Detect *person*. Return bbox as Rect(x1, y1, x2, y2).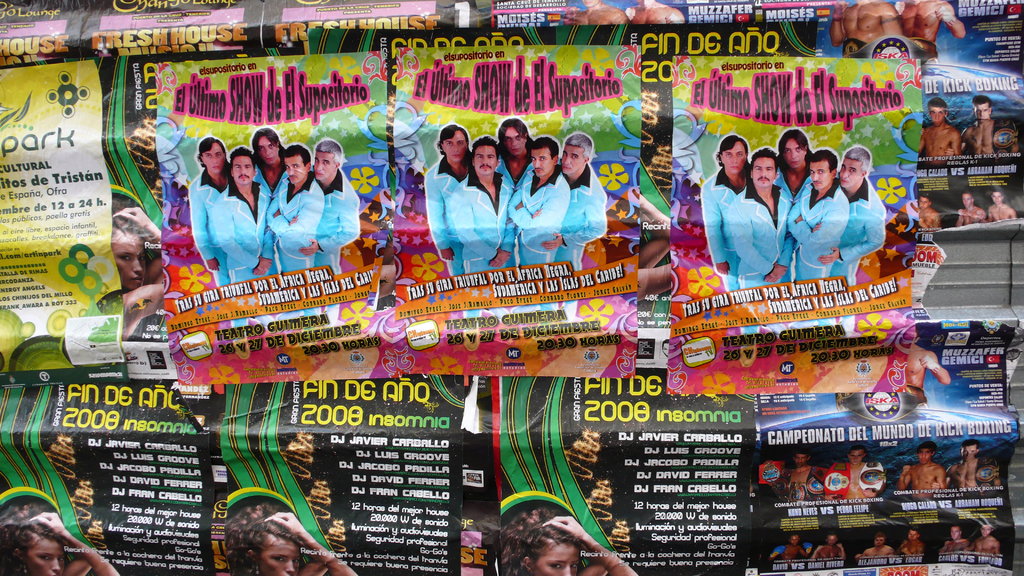
Rect(831, 0, 899, 60).
